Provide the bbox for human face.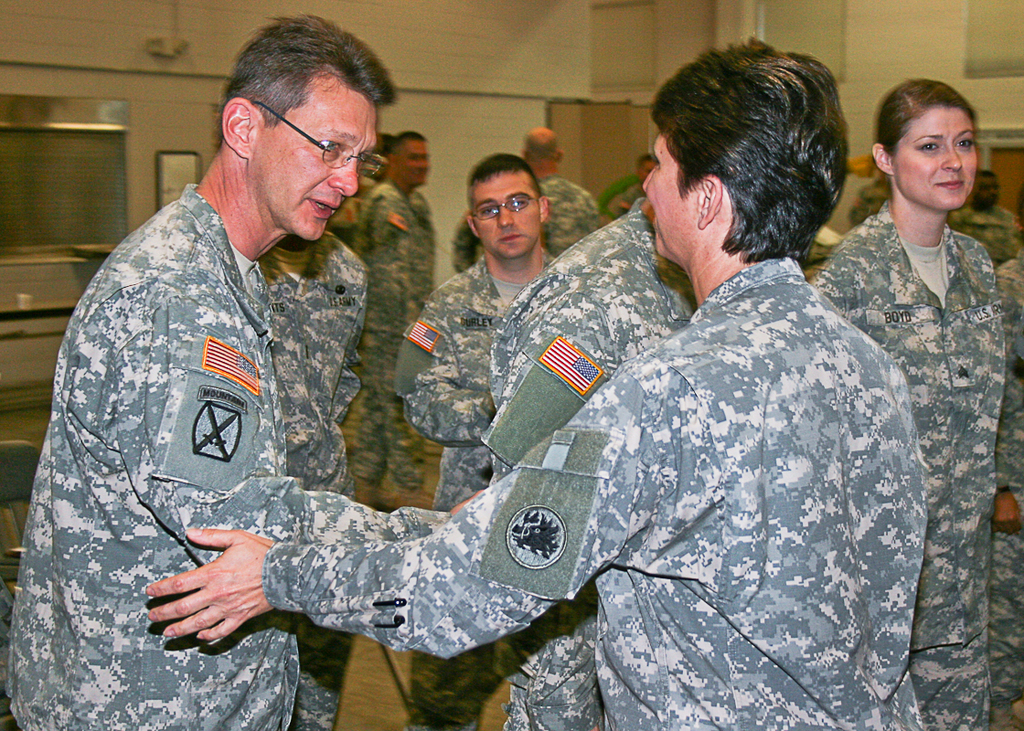
<box>254,79,384,240</box>.
